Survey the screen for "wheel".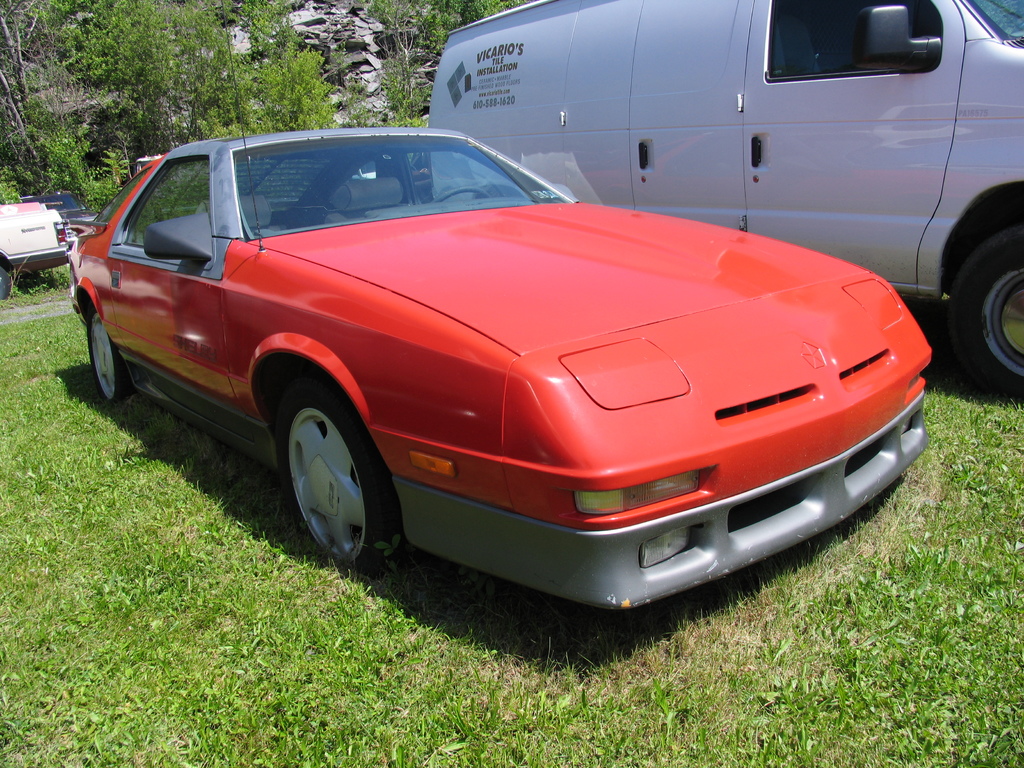
Survey found: 429, 188, 489, 204.
